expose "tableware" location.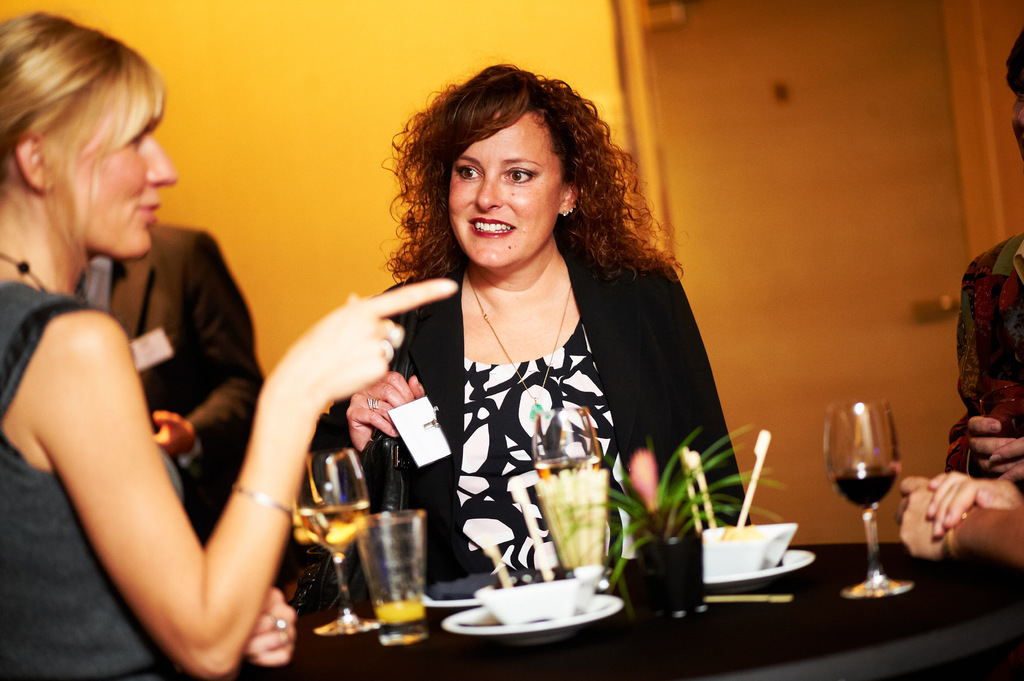
Exposed at (620,534,706,627).
